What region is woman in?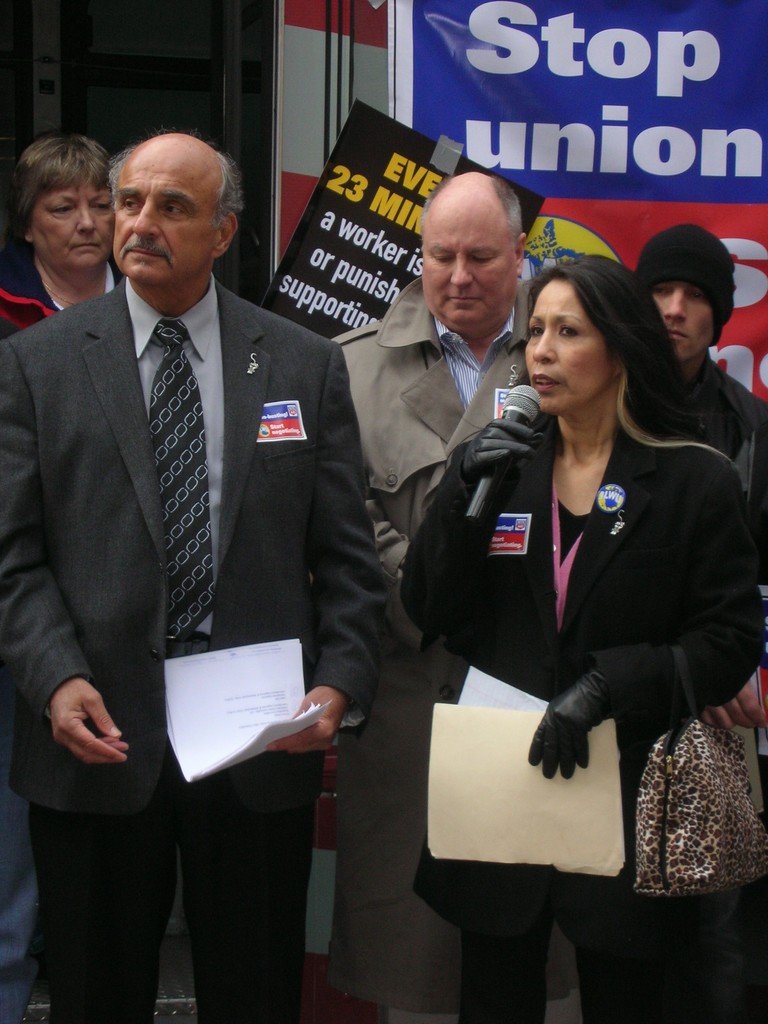
bbox=(403, 198, 732, 999).
